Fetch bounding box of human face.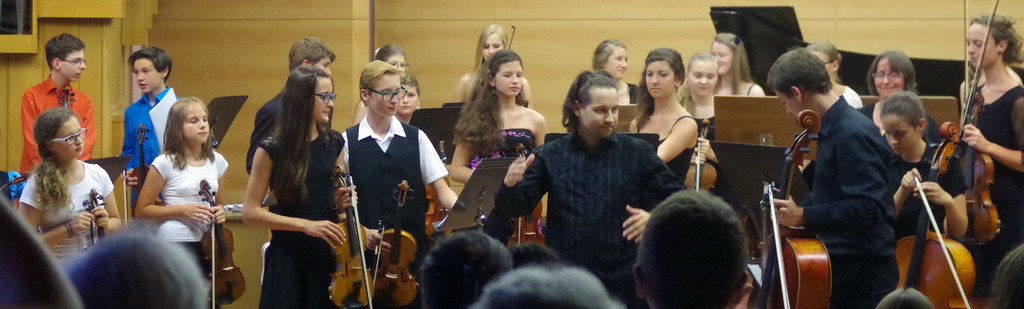
Bbox: (968,22,996,68).
